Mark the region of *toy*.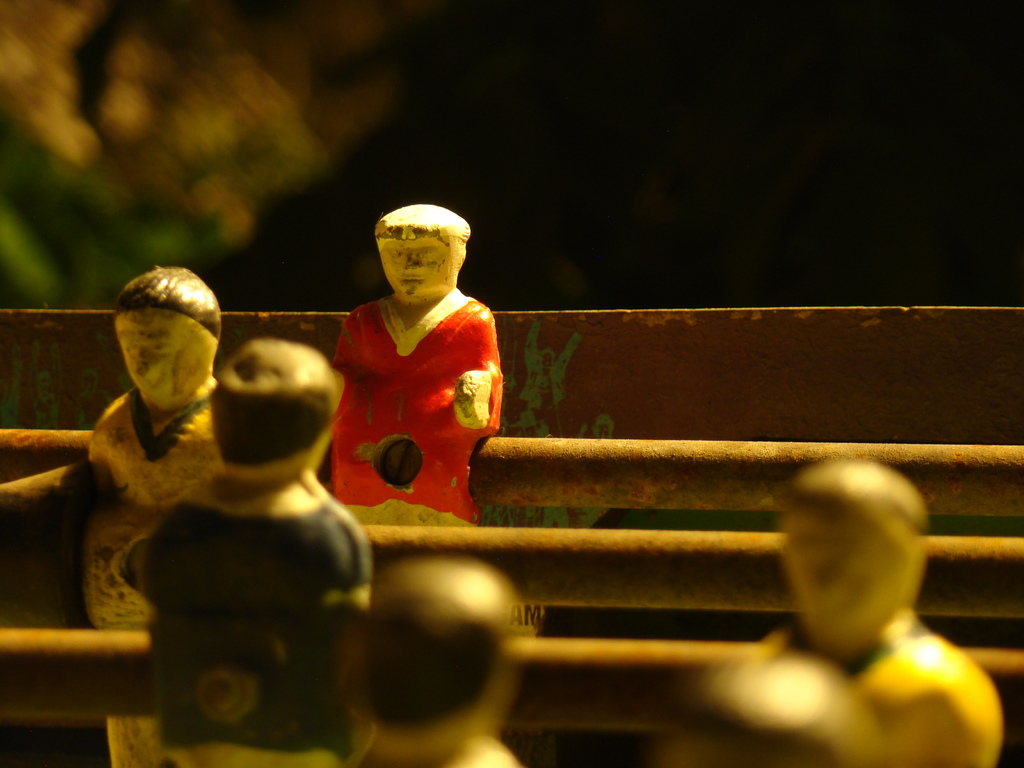
Region: 117, 340, 372, 767.
